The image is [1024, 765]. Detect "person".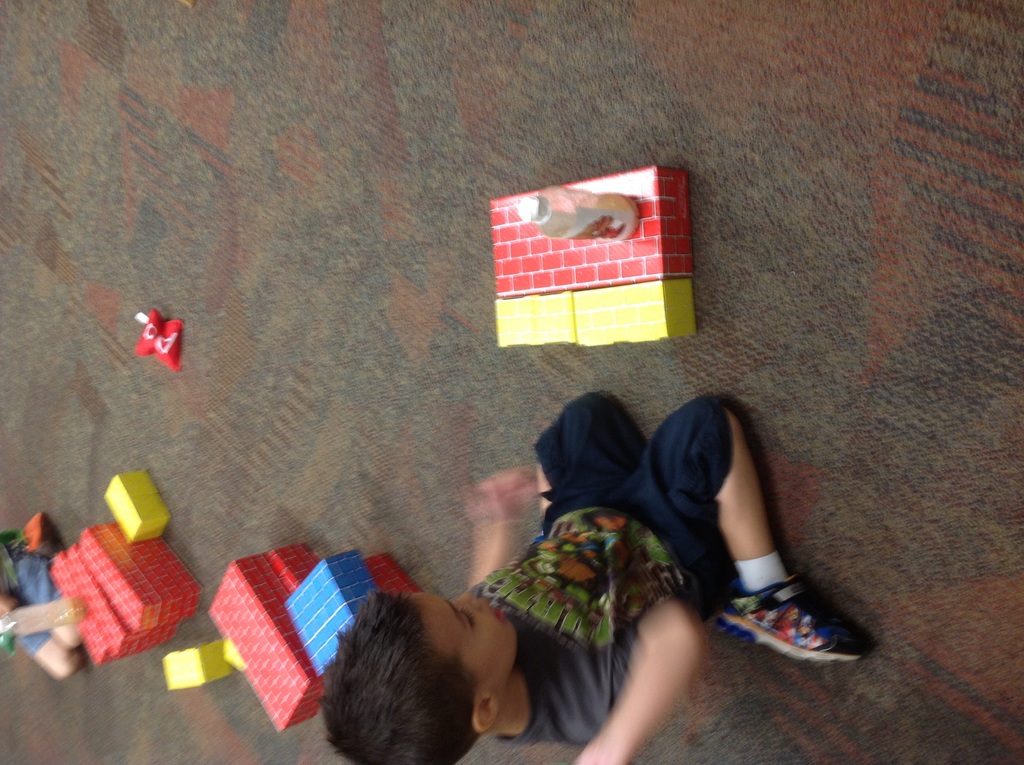
Detection: (318,396,870,764).
